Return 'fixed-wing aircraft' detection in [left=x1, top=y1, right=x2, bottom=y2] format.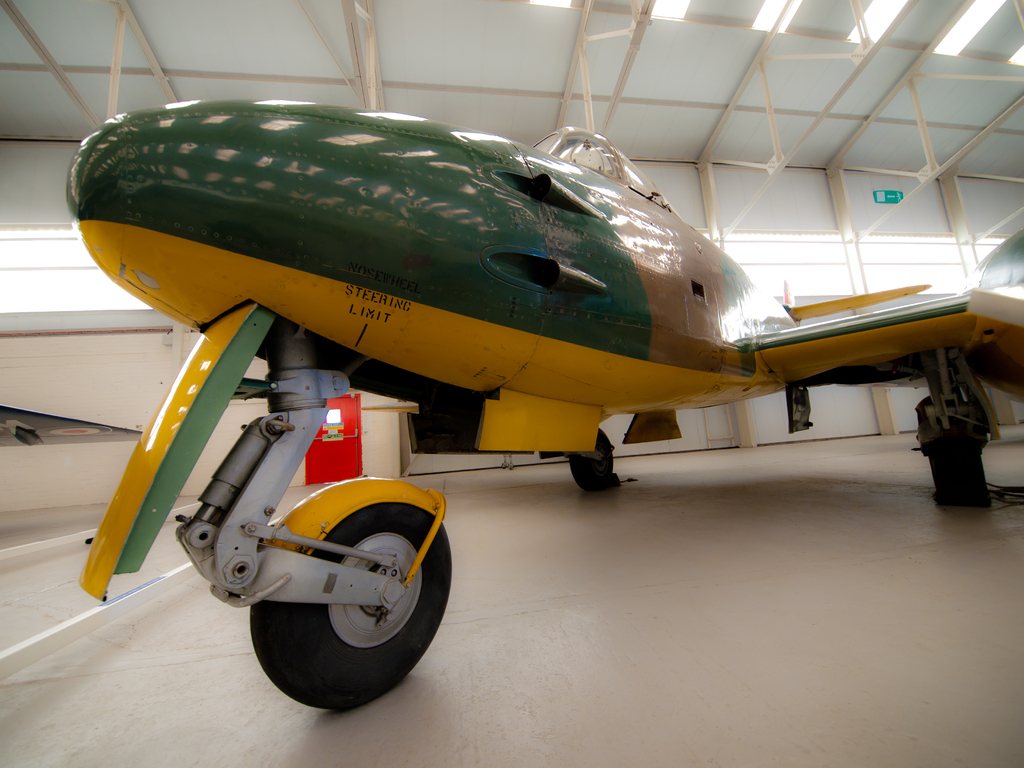
[left=58, top=103, right=1023, bottom=706].
